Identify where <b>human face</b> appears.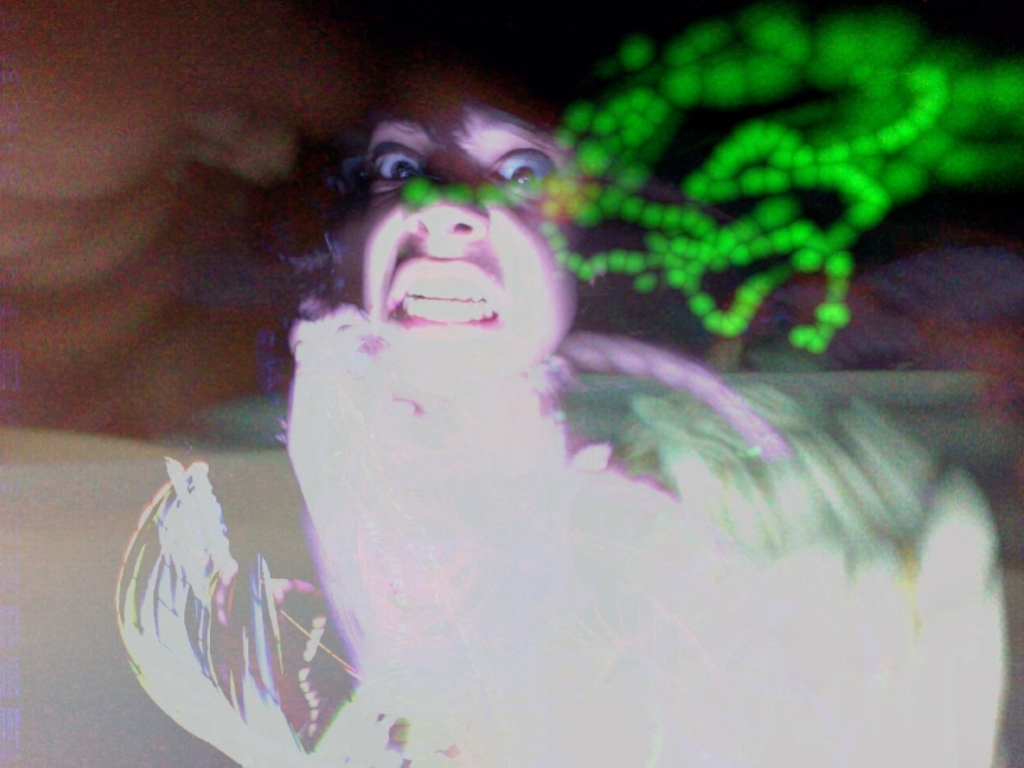
Appears at [343, 65, 572, 388].
